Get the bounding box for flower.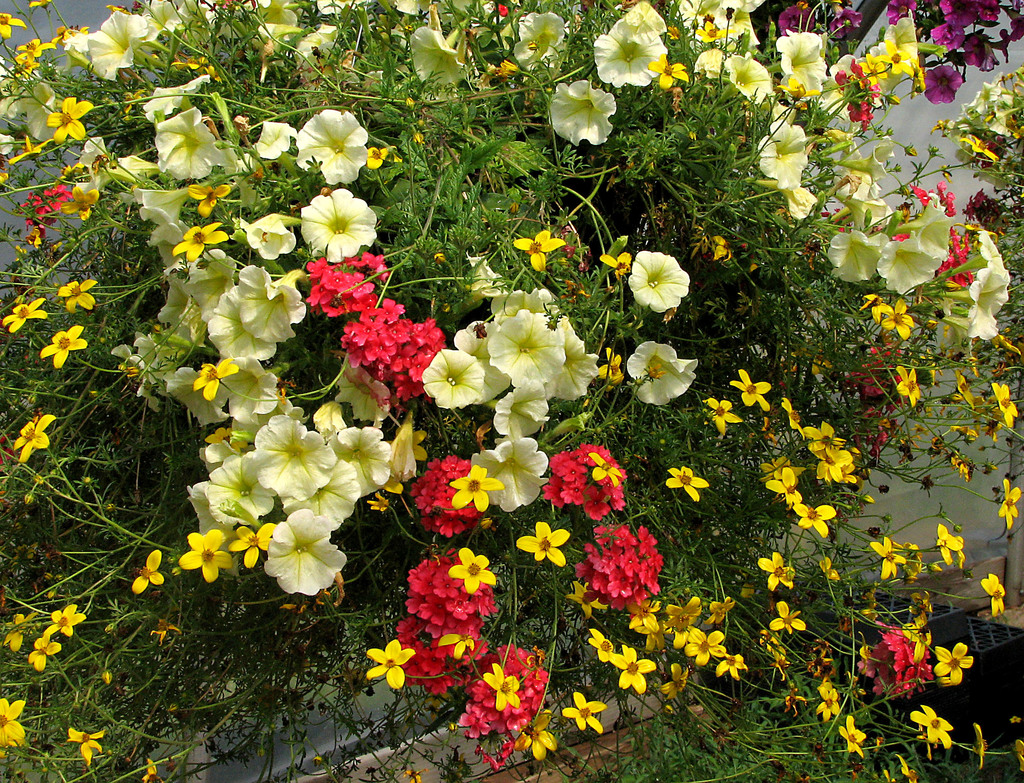
(x1=816, y1=689, x2=832, y2=717).
